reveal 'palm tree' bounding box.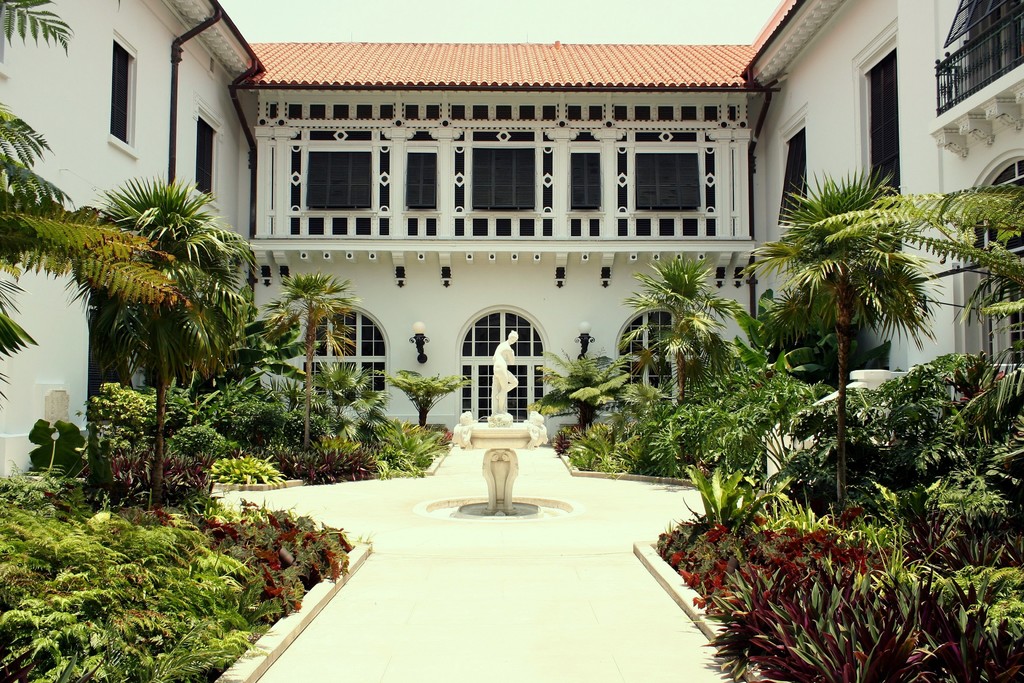
Revealed: bbox=(49, 160, 252, 528).
